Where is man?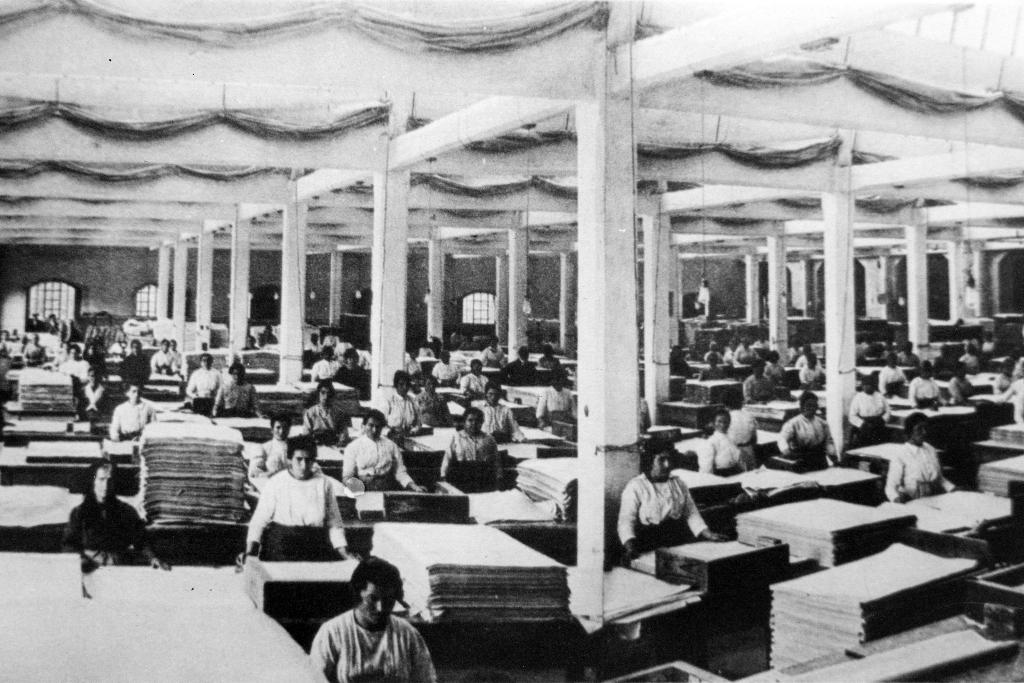
bbox=[304, 375, 345, 436].
